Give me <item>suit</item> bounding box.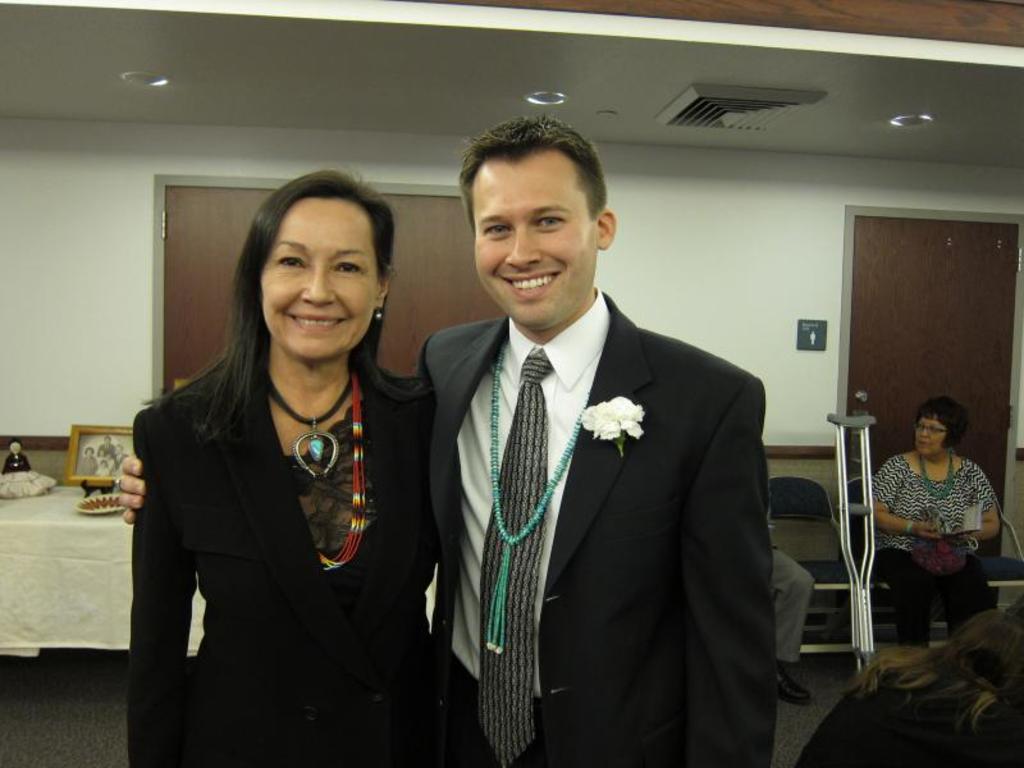
Rect(399, 186, 791, 758).
